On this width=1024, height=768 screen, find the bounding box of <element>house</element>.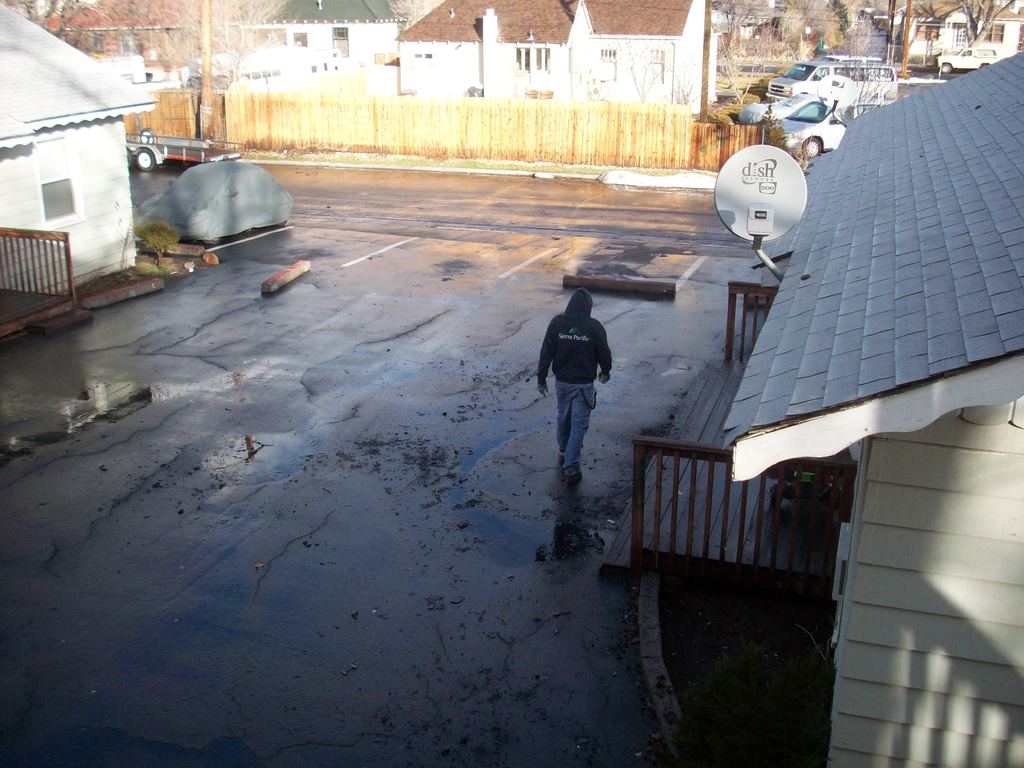
Bounding box: (0, 1, 159, 294).
